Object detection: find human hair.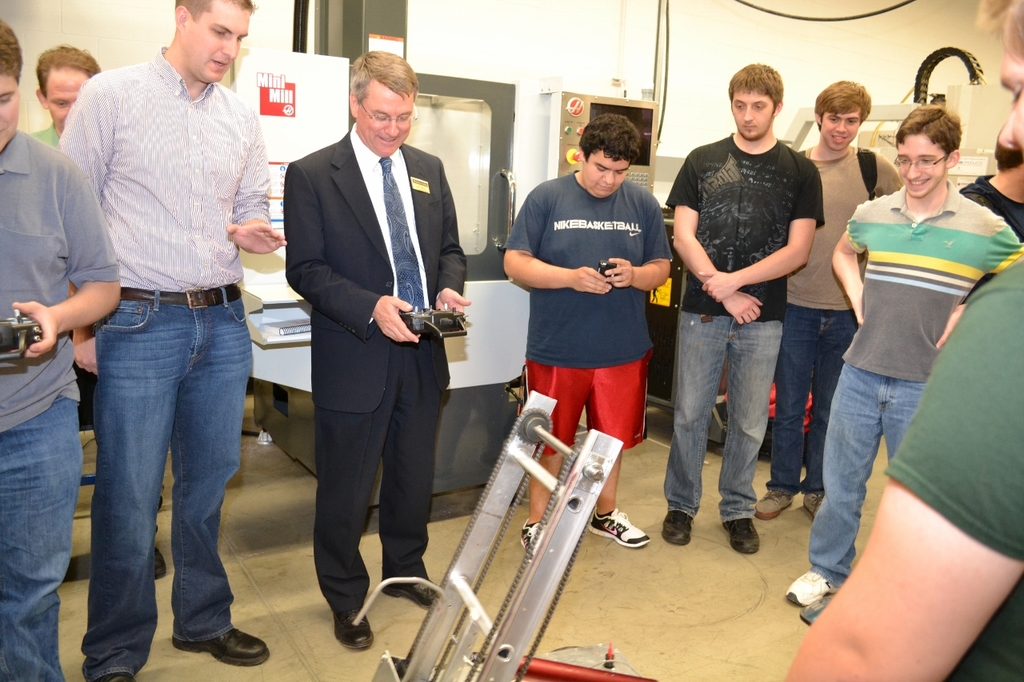
select_region(891, 102, 959, 146).
